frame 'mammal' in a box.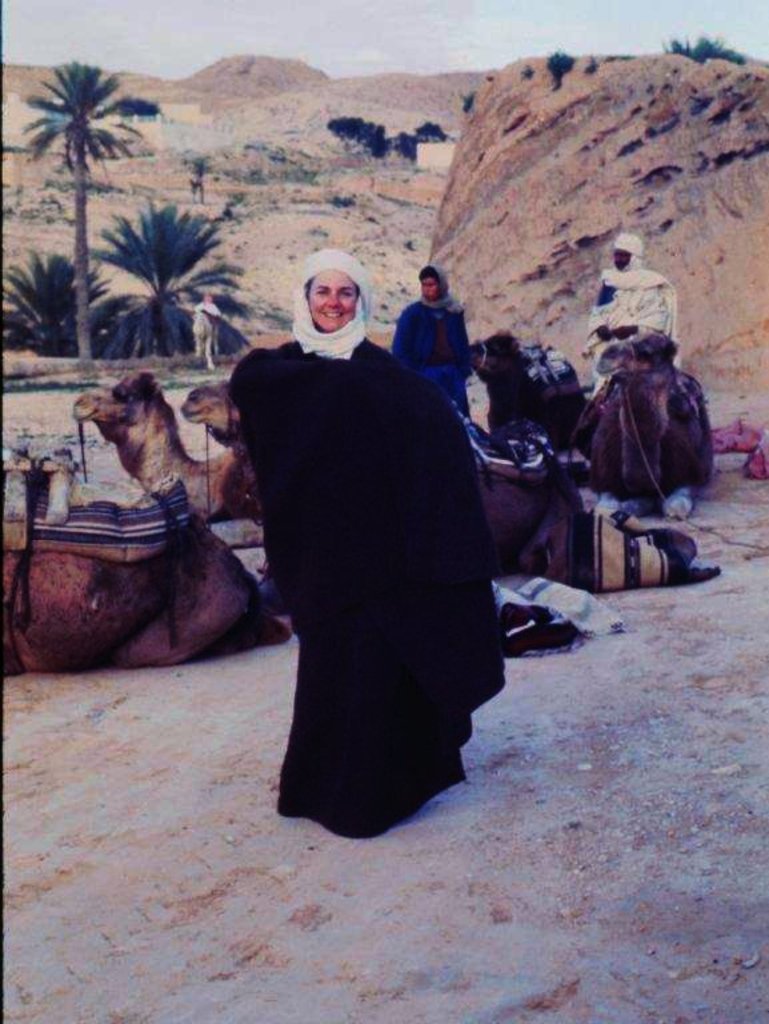
<box>0,455,293,673</box>.
